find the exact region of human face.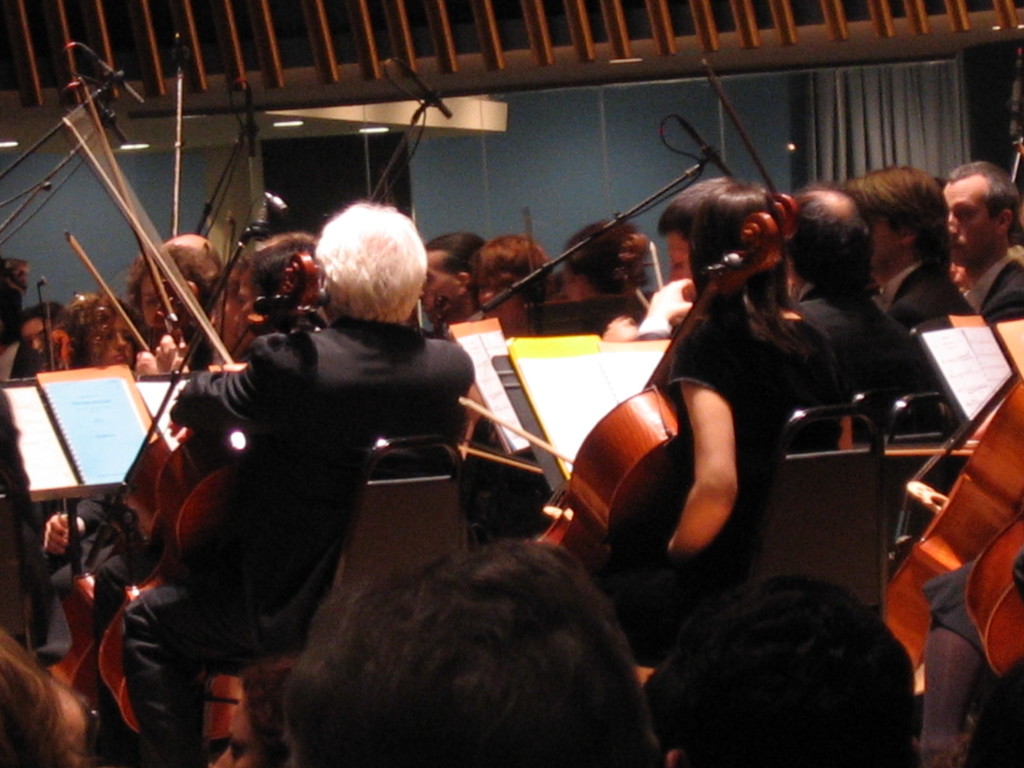
Exact region: bbox=[942, 172, 995, 266].
